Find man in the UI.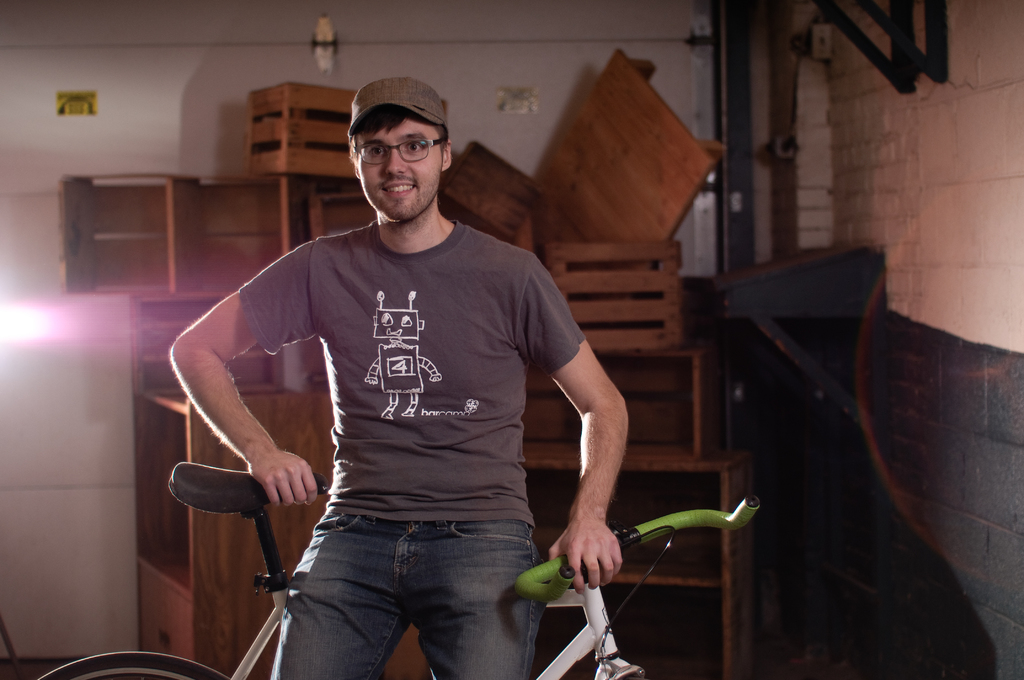
UI element at box=[160, 72, 682, 676].
